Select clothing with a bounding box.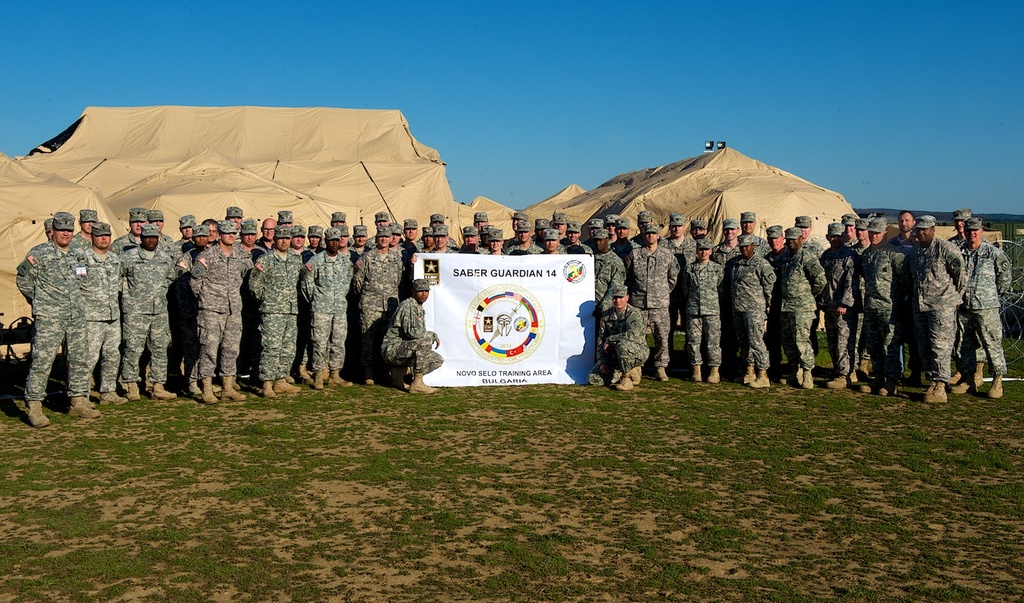
<box>246,245,297,375</box>.
